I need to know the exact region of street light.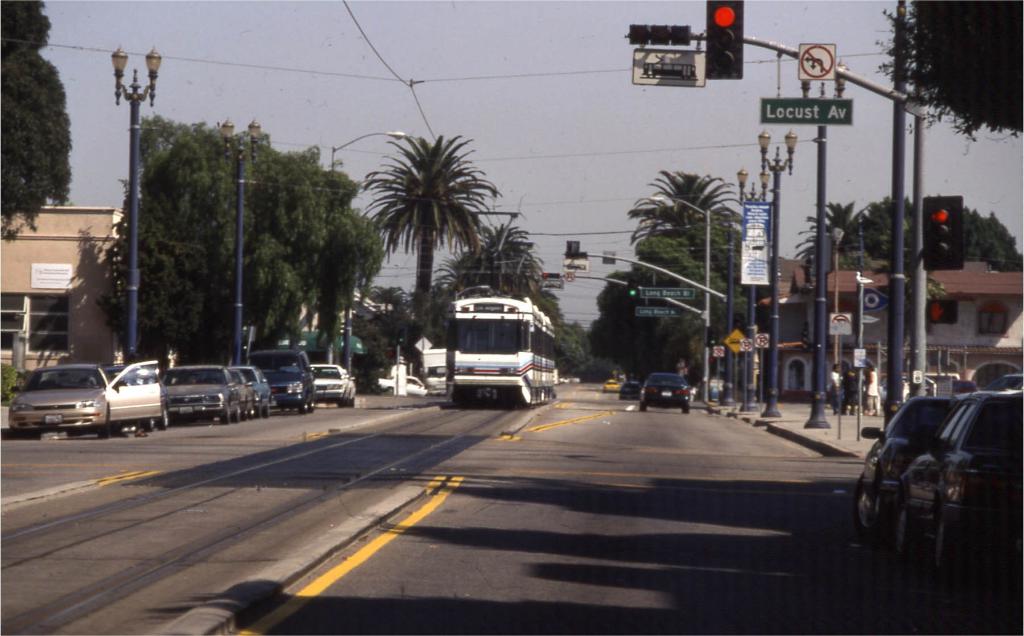
Region: (x1=216, y1=115, x2=264, y2=367).
